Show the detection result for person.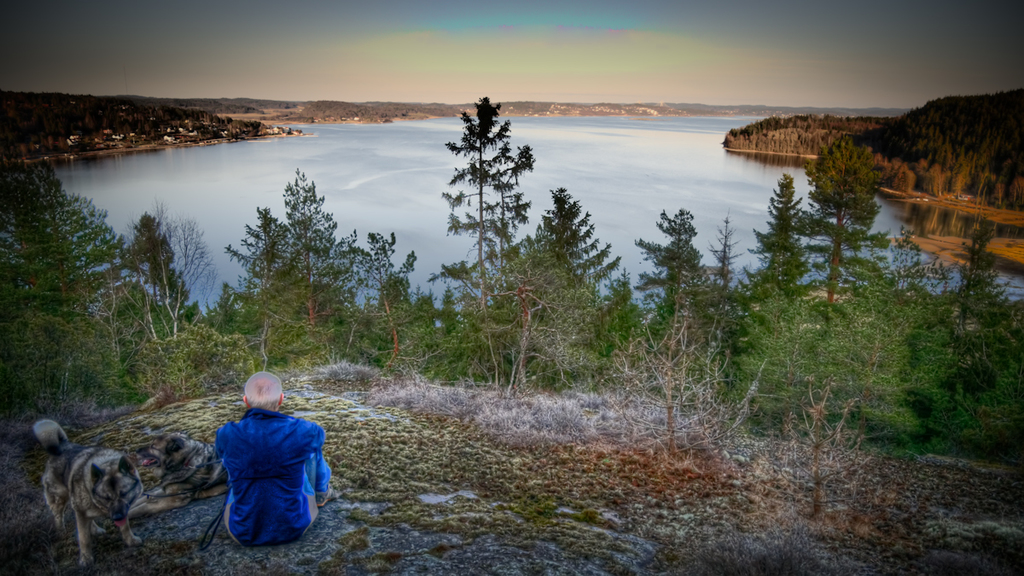
select_region(195, 356, 323, 555).
